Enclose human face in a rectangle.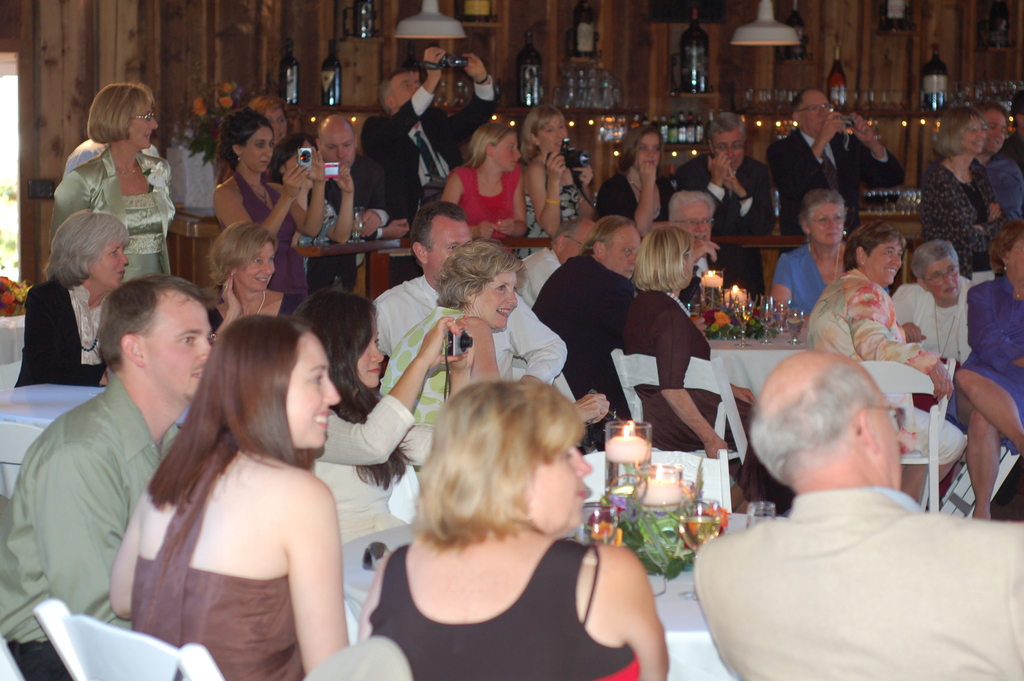
bbox=(88, 238, 136, 288).
